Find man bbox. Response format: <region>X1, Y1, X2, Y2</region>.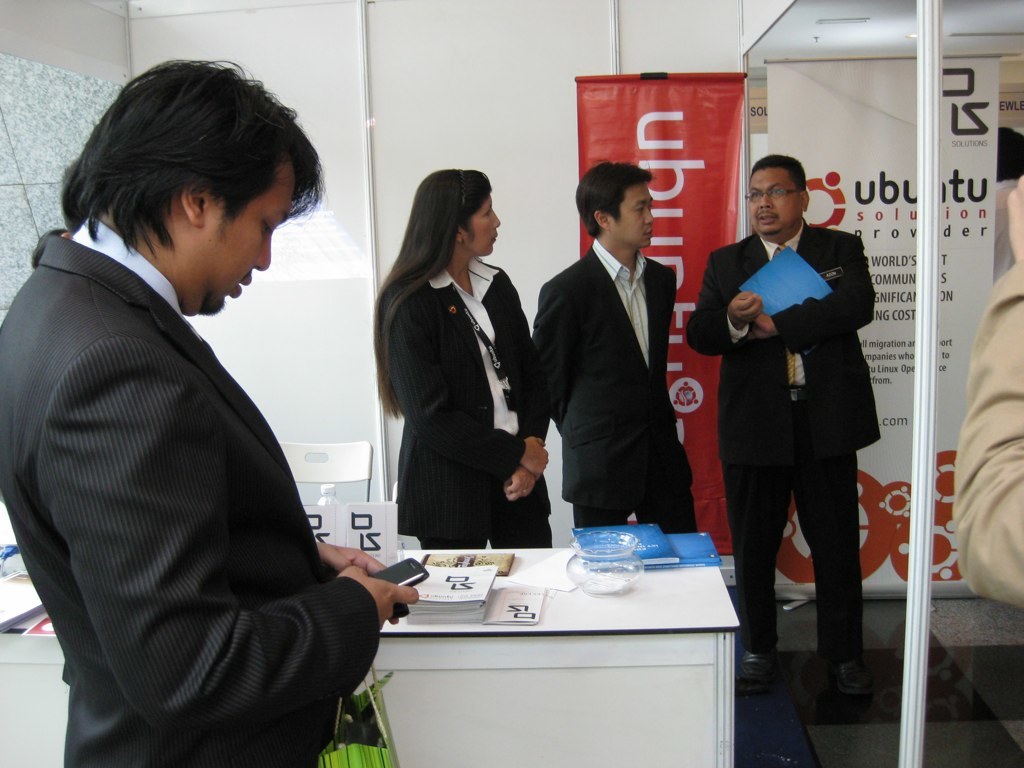
<region>536, 159, 697, 530</region>.
